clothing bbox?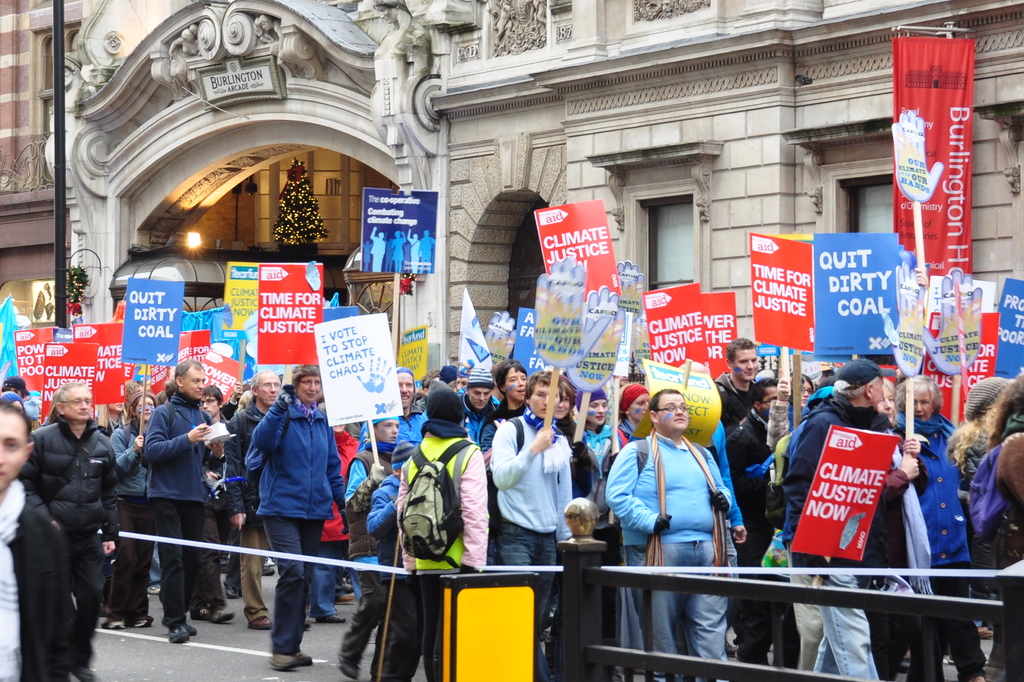
<bbox>397, 377, 486, 681</bbox>
